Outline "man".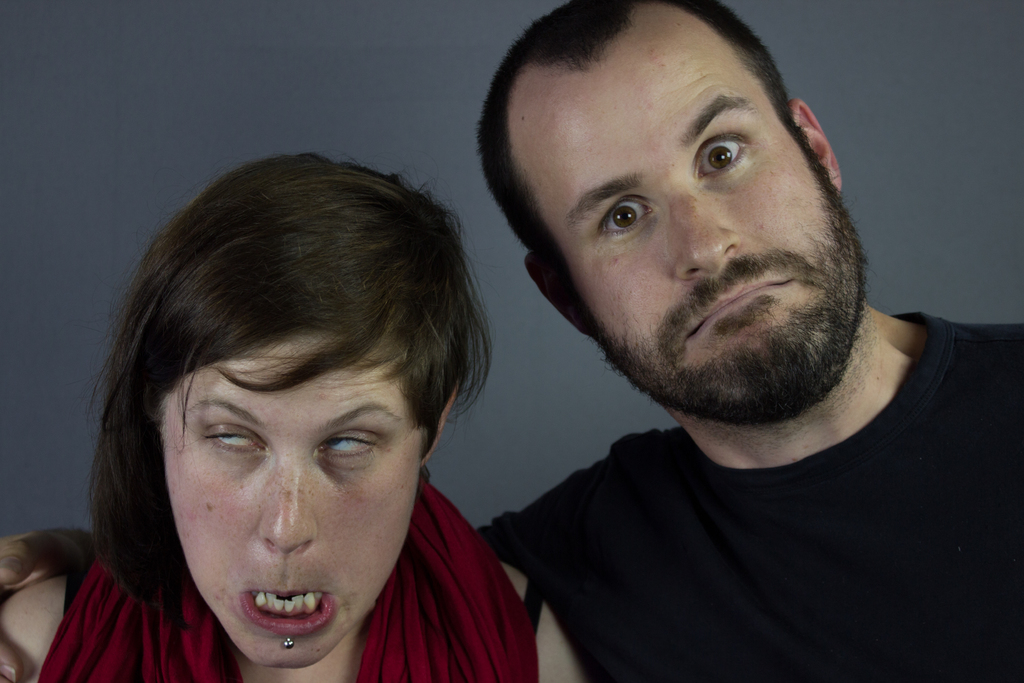
Outline: detection(0, 1, 1023, 682).
